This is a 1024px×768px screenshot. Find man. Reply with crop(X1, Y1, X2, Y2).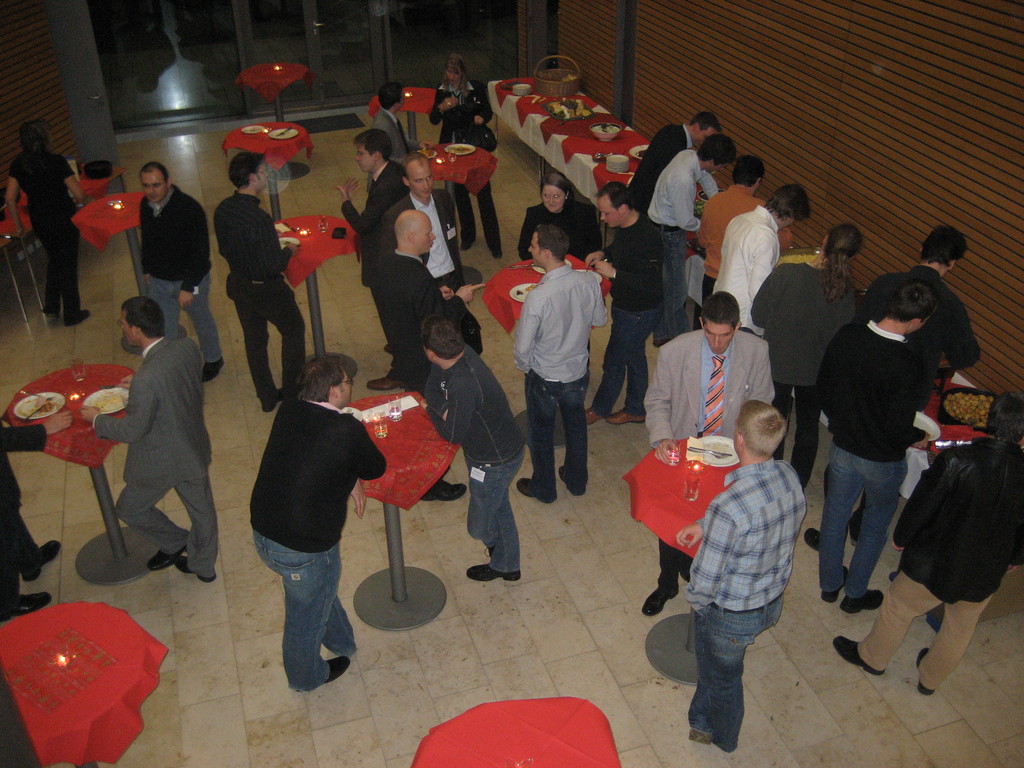
crop(134, 162, 231, 383).
